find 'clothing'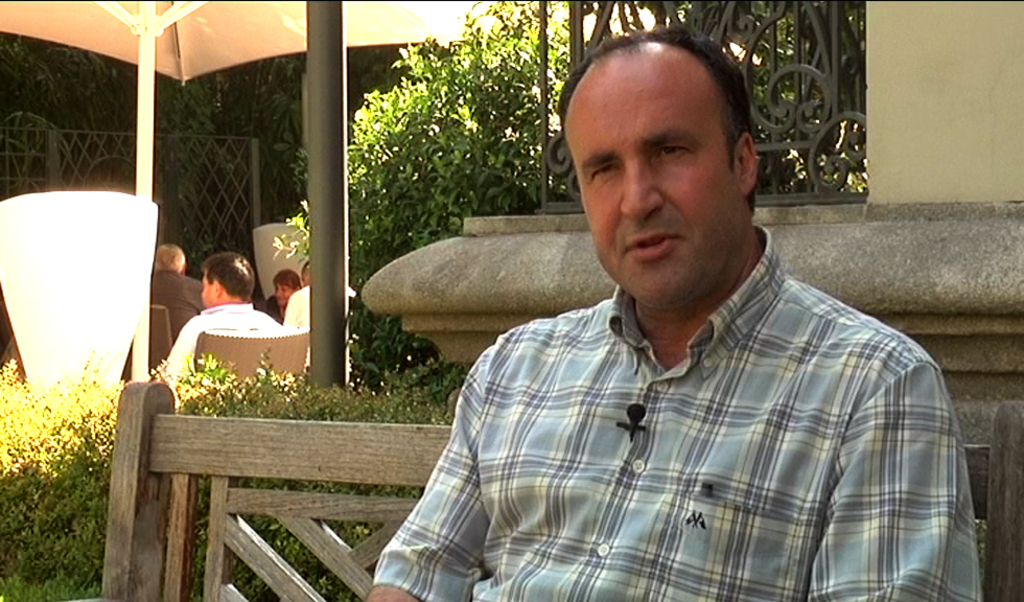
pyautogui.locateOnScreen(162, 296, 286, 393)
